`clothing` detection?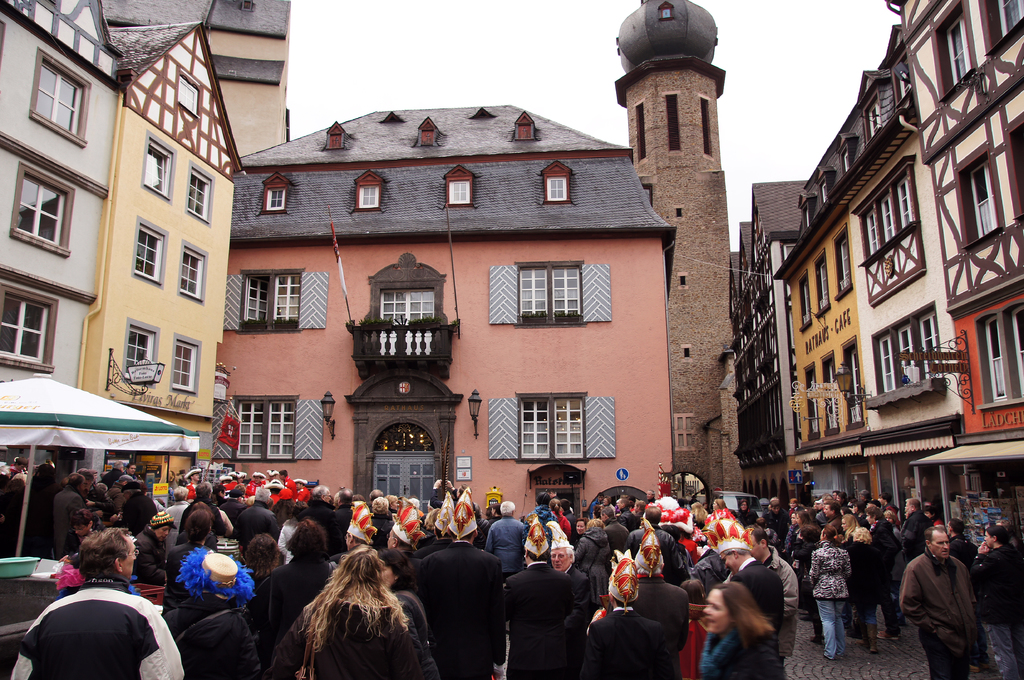
<bbox>970, 548, 1023, 670</bbox>
